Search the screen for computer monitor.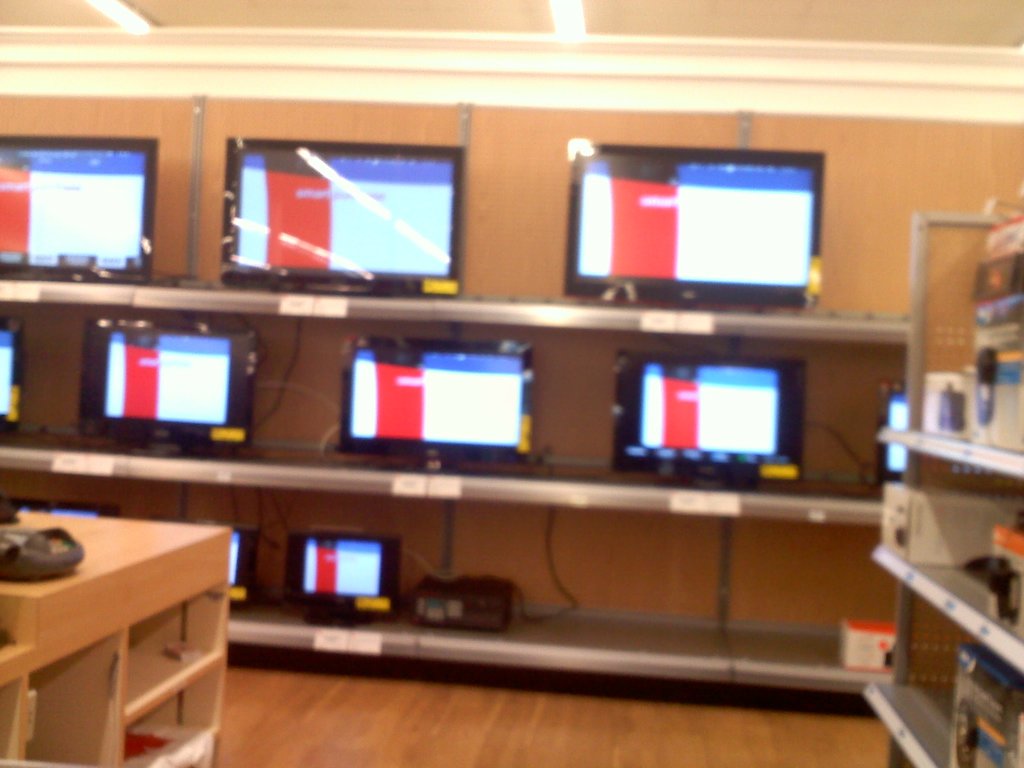
Found at locate(877, 379, 1004, 481).
